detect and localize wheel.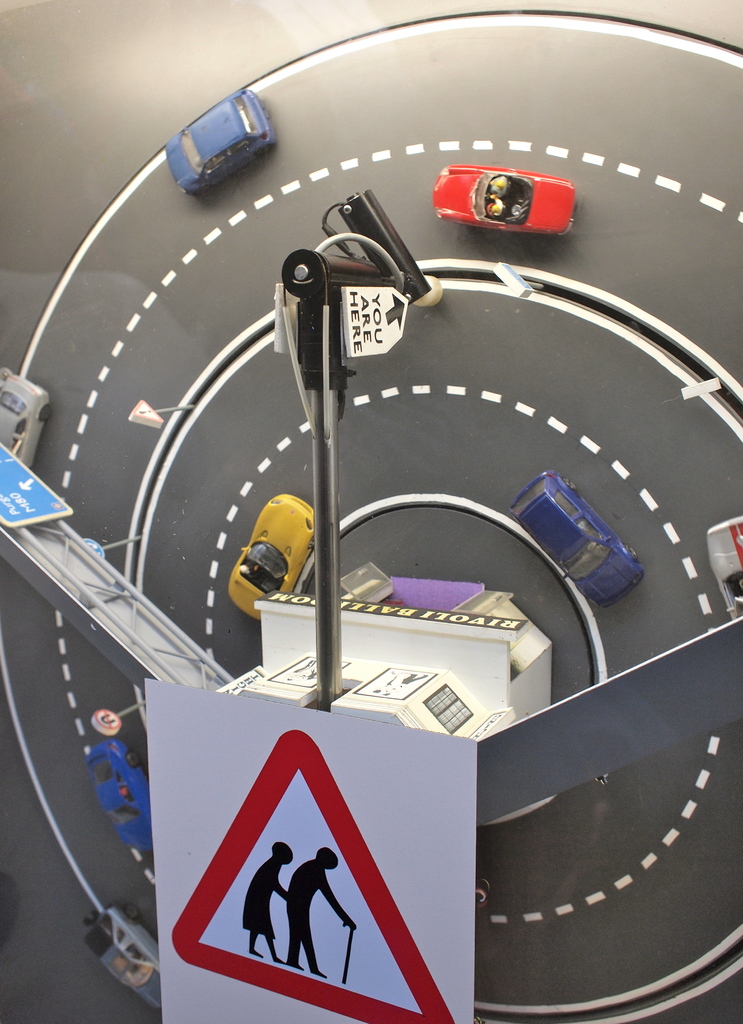
Localized at <box>127,758,143,770</box>.
